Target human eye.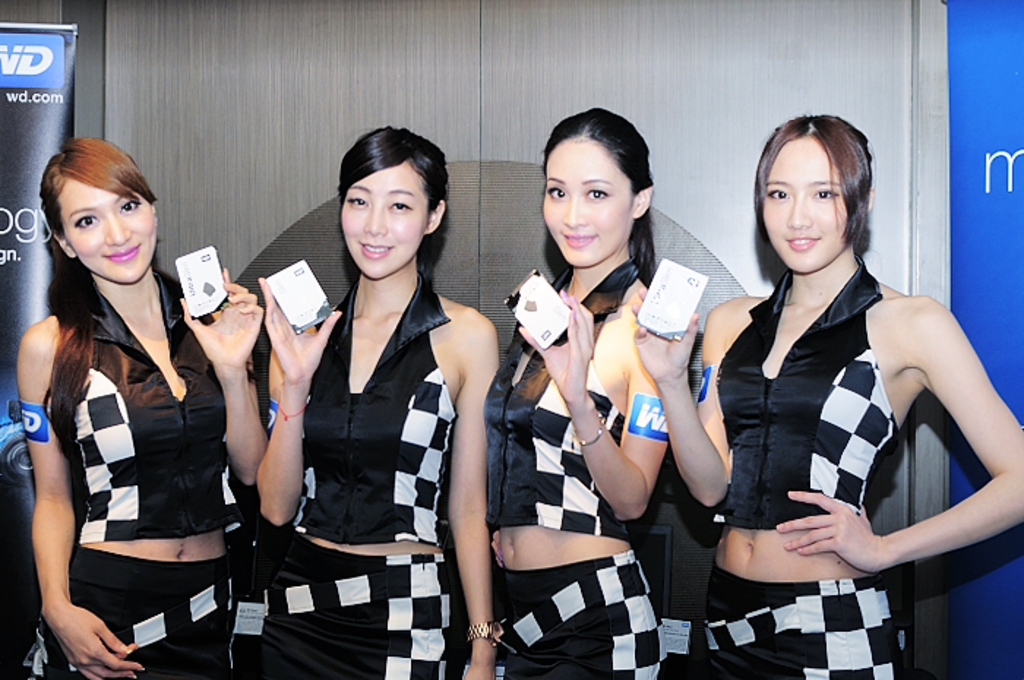
Target region: [118, 197, 140, 214].
